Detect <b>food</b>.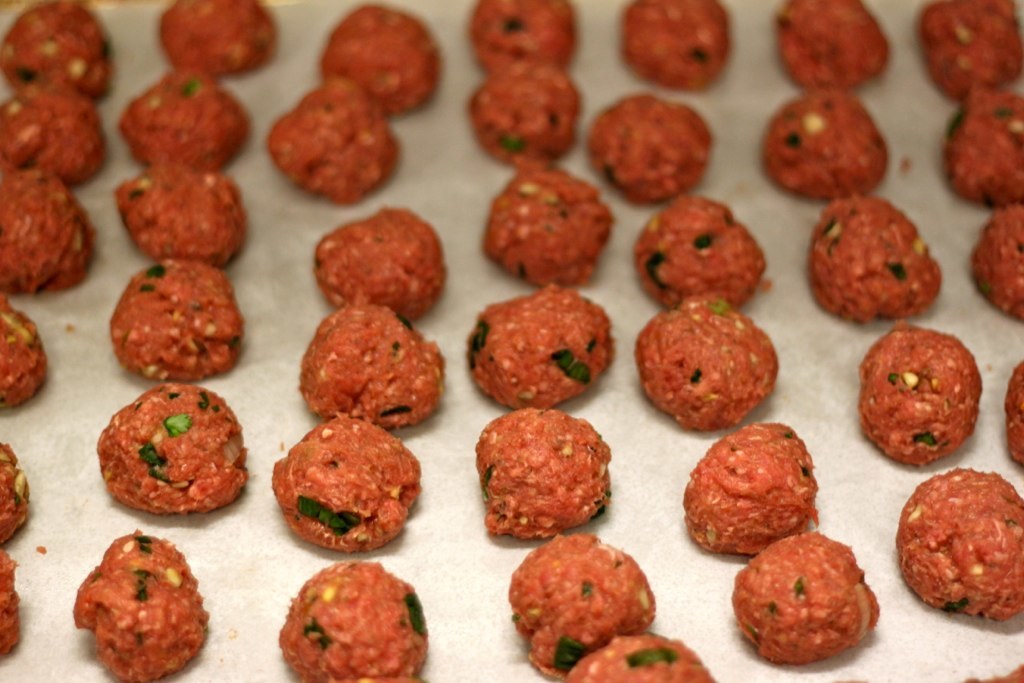
Detected at <box>464,288,611,410</box>.
